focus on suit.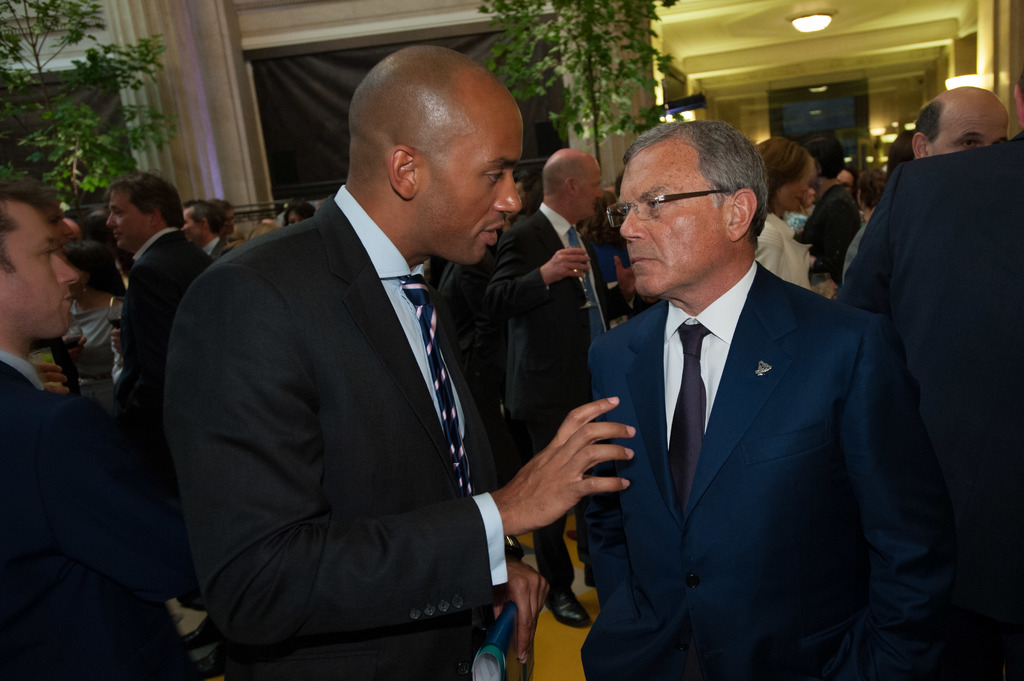
Focused at pyautogui.locateOnScreen(0, 346, 164, 680).
